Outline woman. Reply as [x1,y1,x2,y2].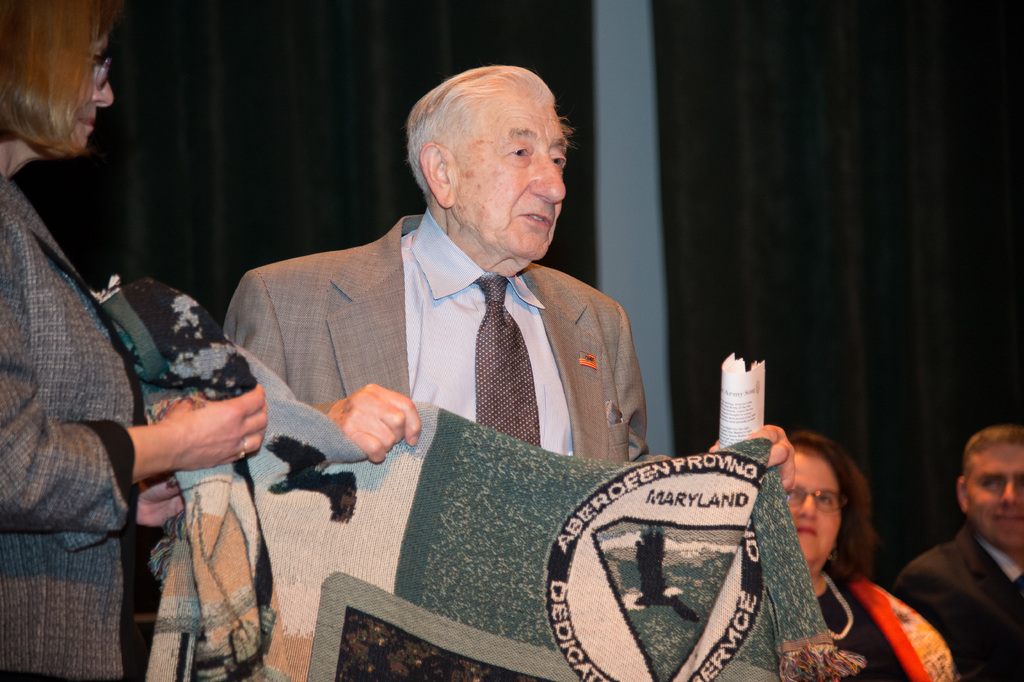
[707,410,934,681].
